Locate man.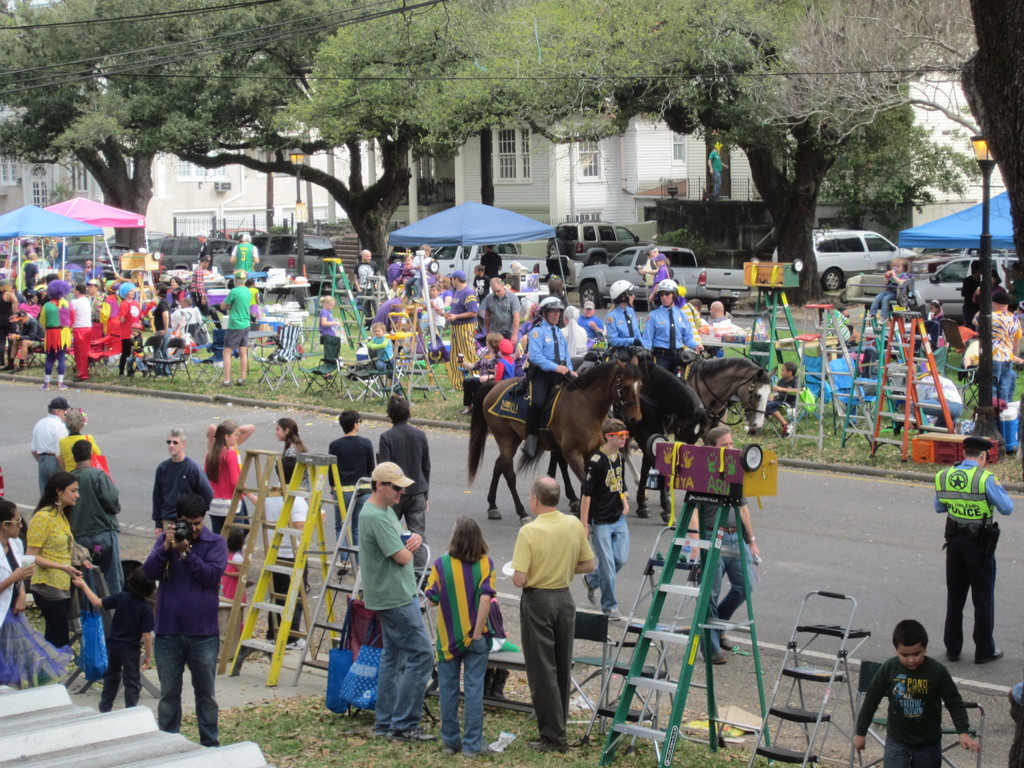
Bounding box: bbox=[572, 422, 636, 612].
